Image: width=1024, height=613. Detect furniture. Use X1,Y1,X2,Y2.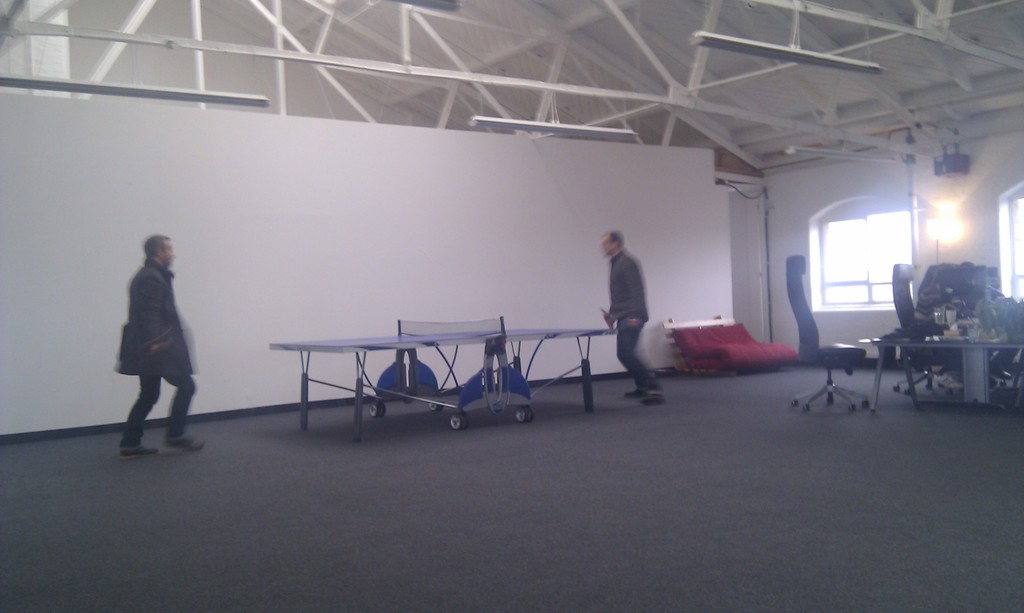
859,326,1023,401.
